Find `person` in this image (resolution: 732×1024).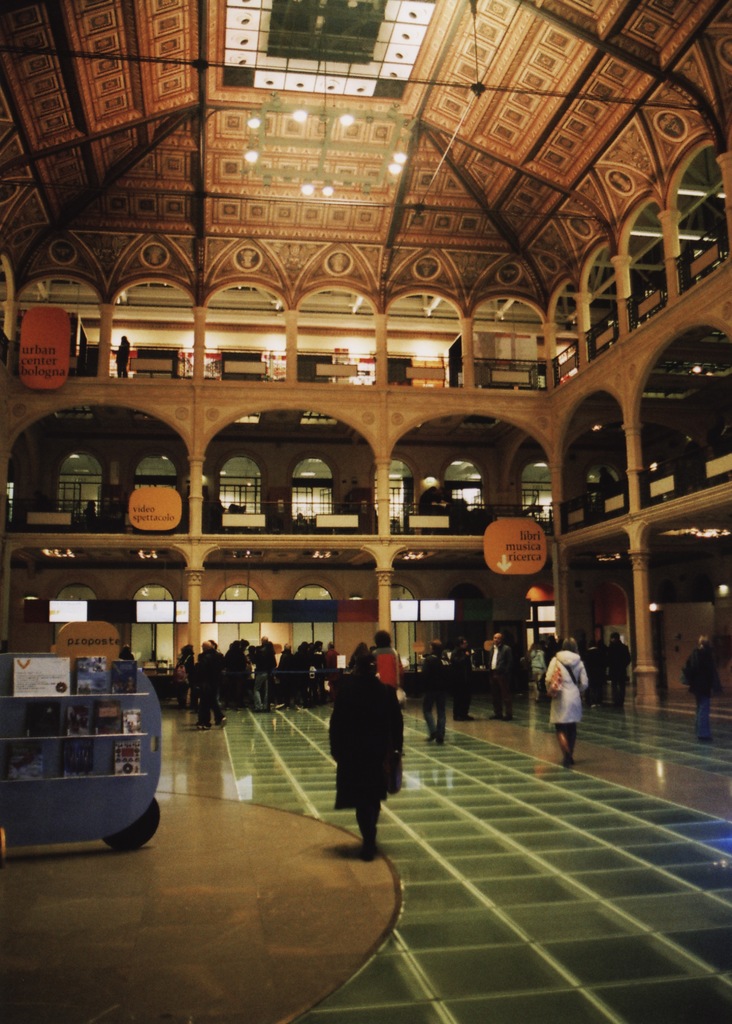
(110,336,135,378).
